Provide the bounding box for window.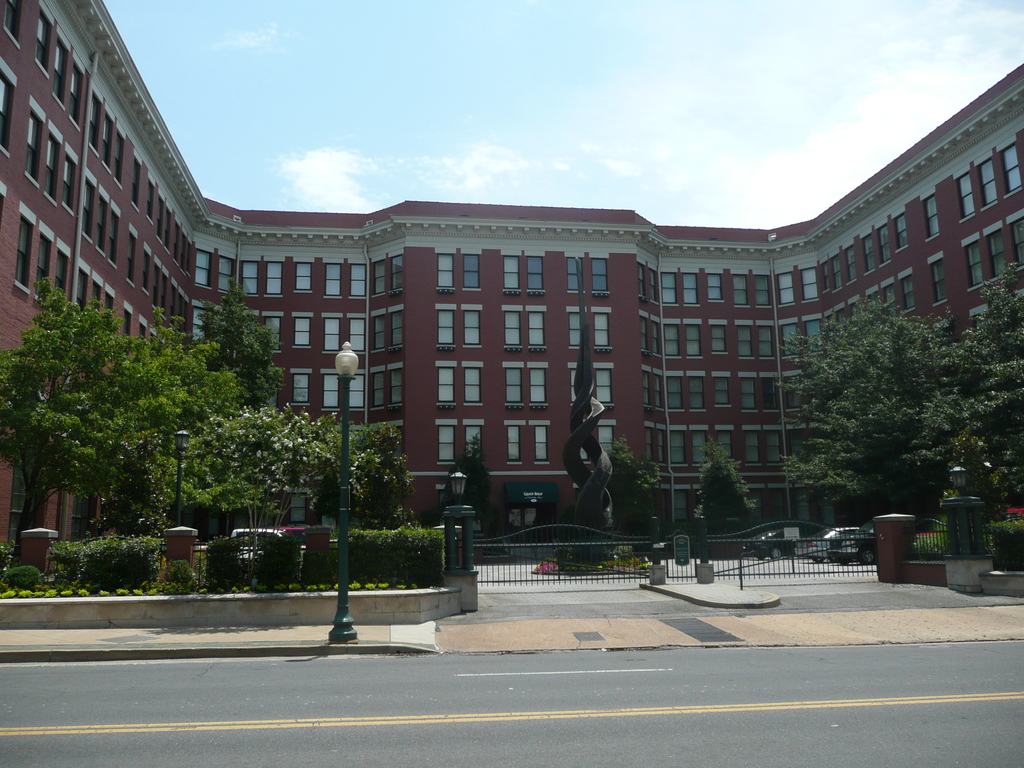
<box>682,269,698,306</box>.
